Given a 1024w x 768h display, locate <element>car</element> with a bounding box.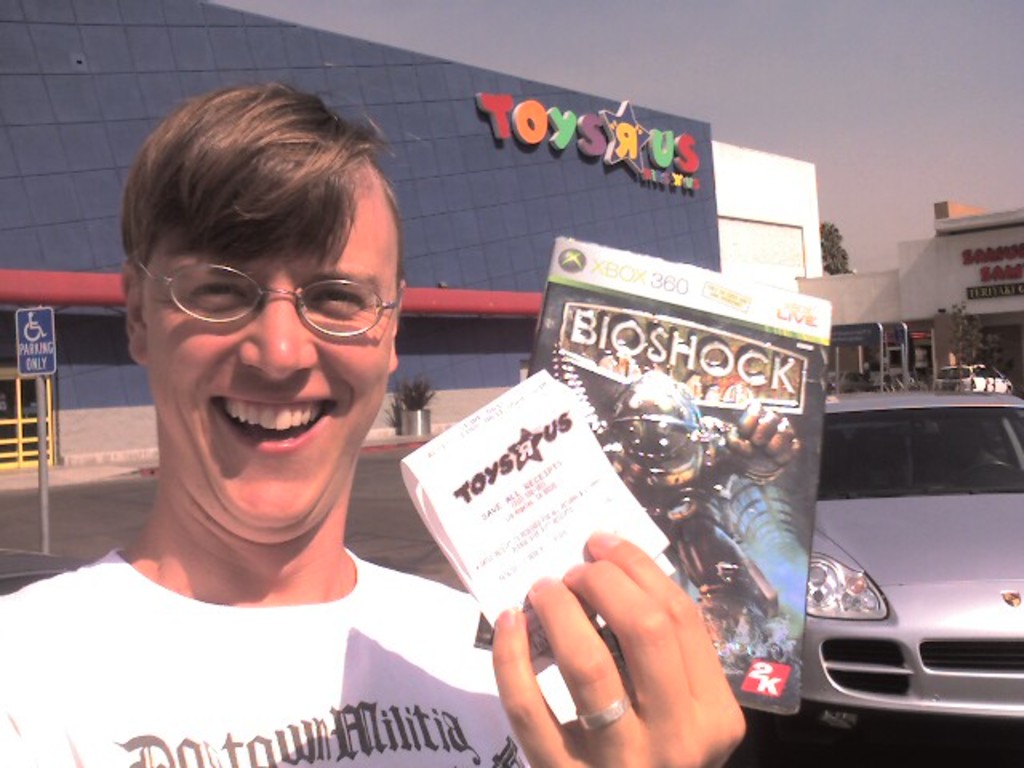
Located: 800:384:1022:728.
